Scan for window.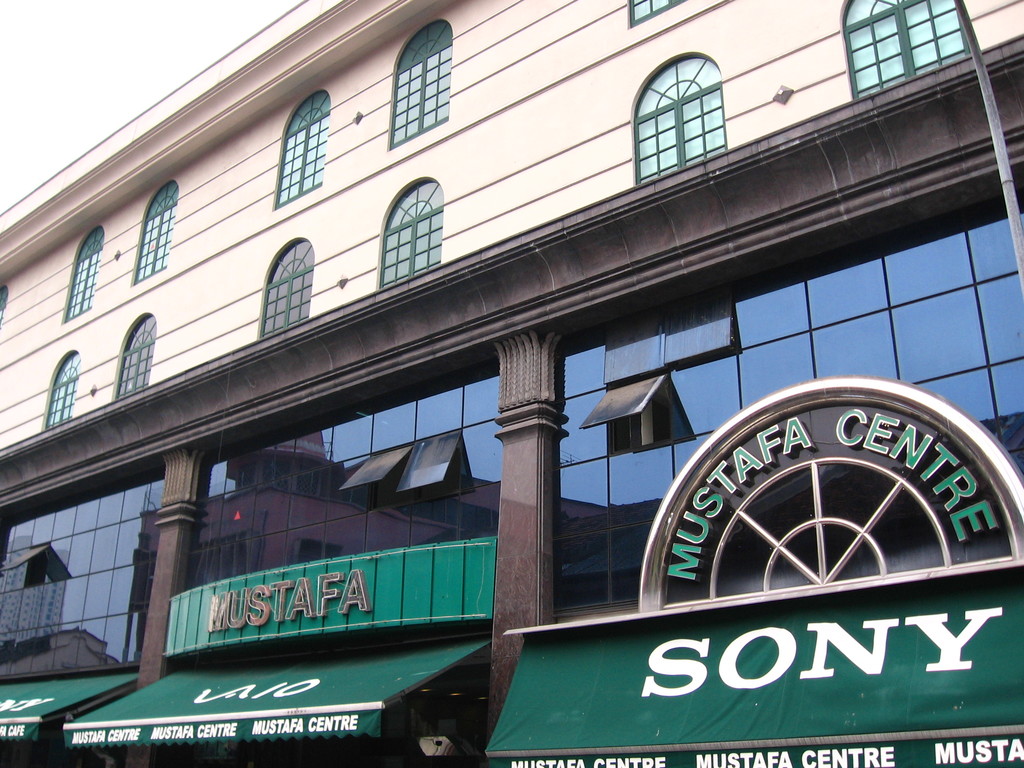
Scan result: detection(612, 0, 698, 29).
